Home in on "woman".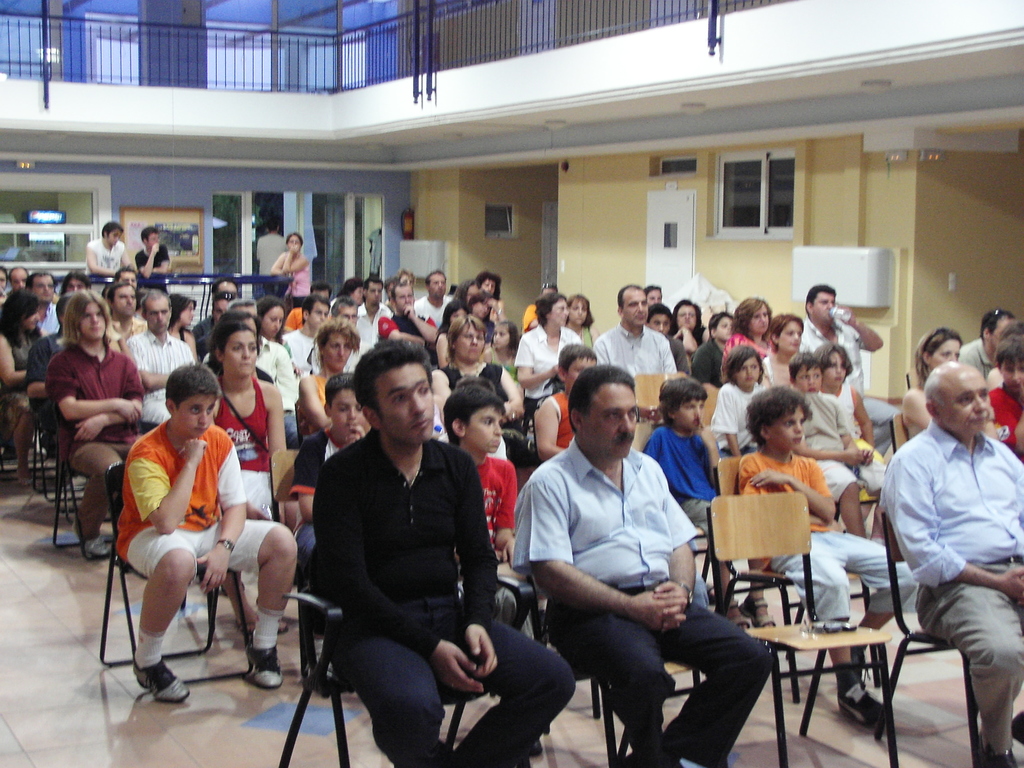
Homed in at bbox(516, 300, 582, 422).
